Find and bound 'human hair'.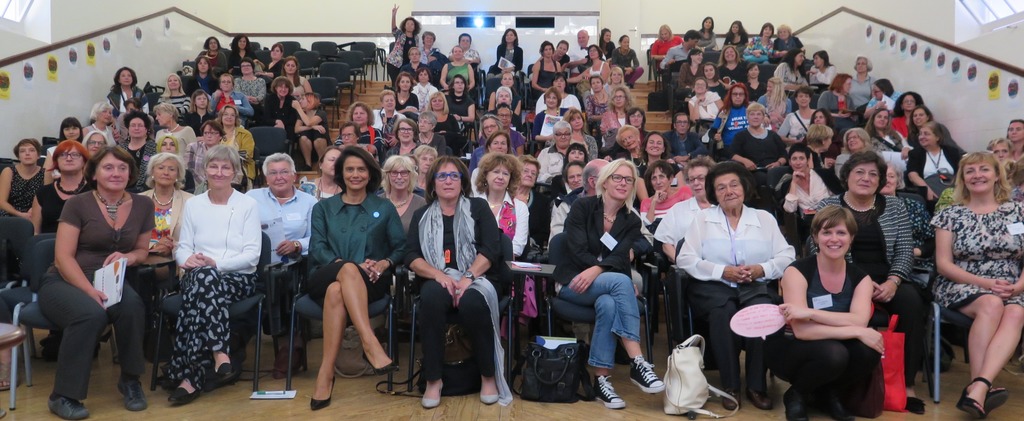
Bound: 692, 76, 708, 91.
